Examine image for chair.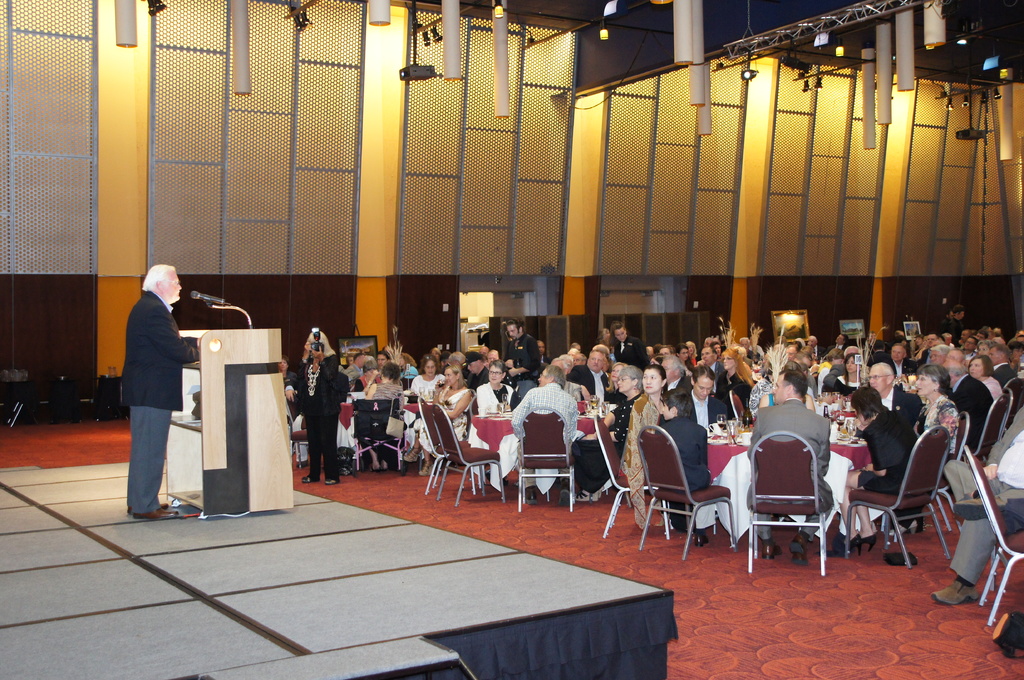
Examination result: Rect(744, 427, 841, 577).
